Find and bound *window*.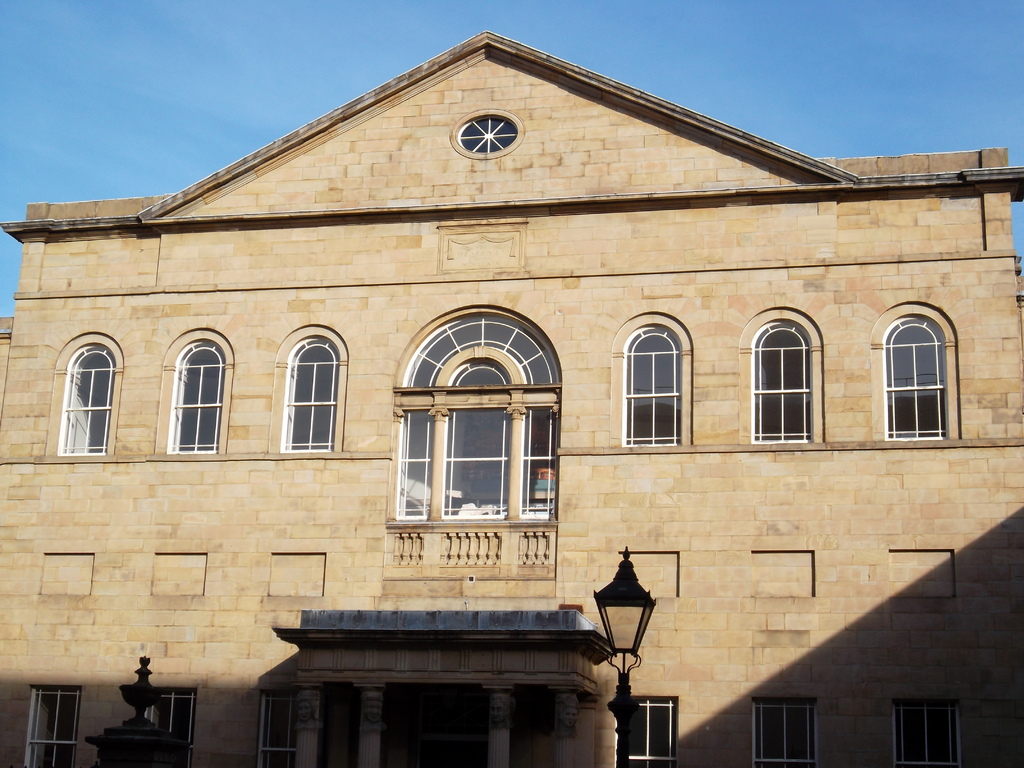
Bound: <region>451, 98, 524, 164</region>.
